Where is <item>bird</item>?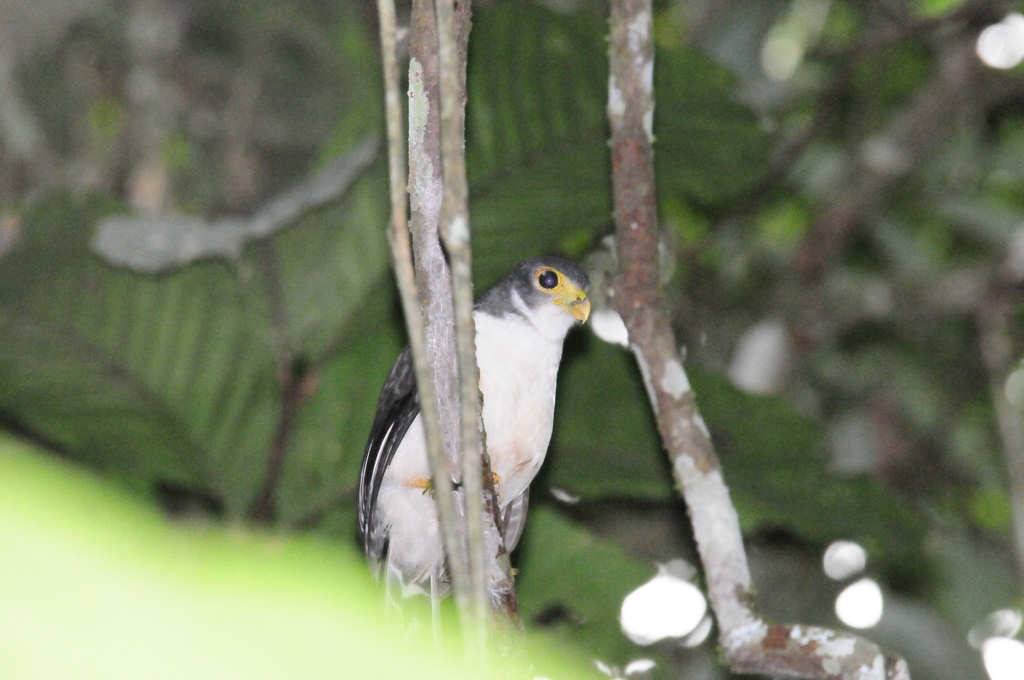
bbox(349, 240, 611, 620).
